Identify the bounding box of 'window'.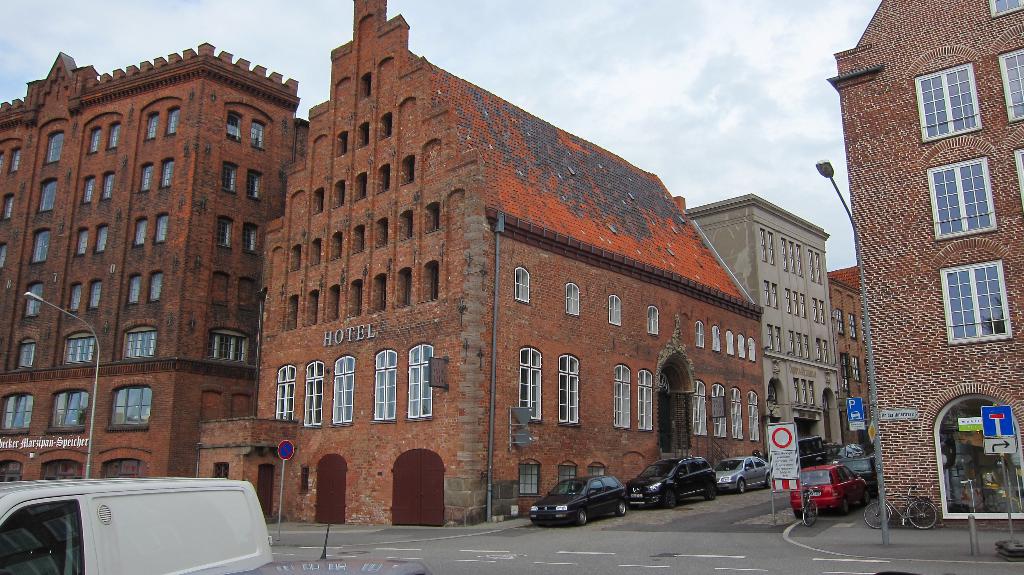
BBox(119, 314, 164, 365).
